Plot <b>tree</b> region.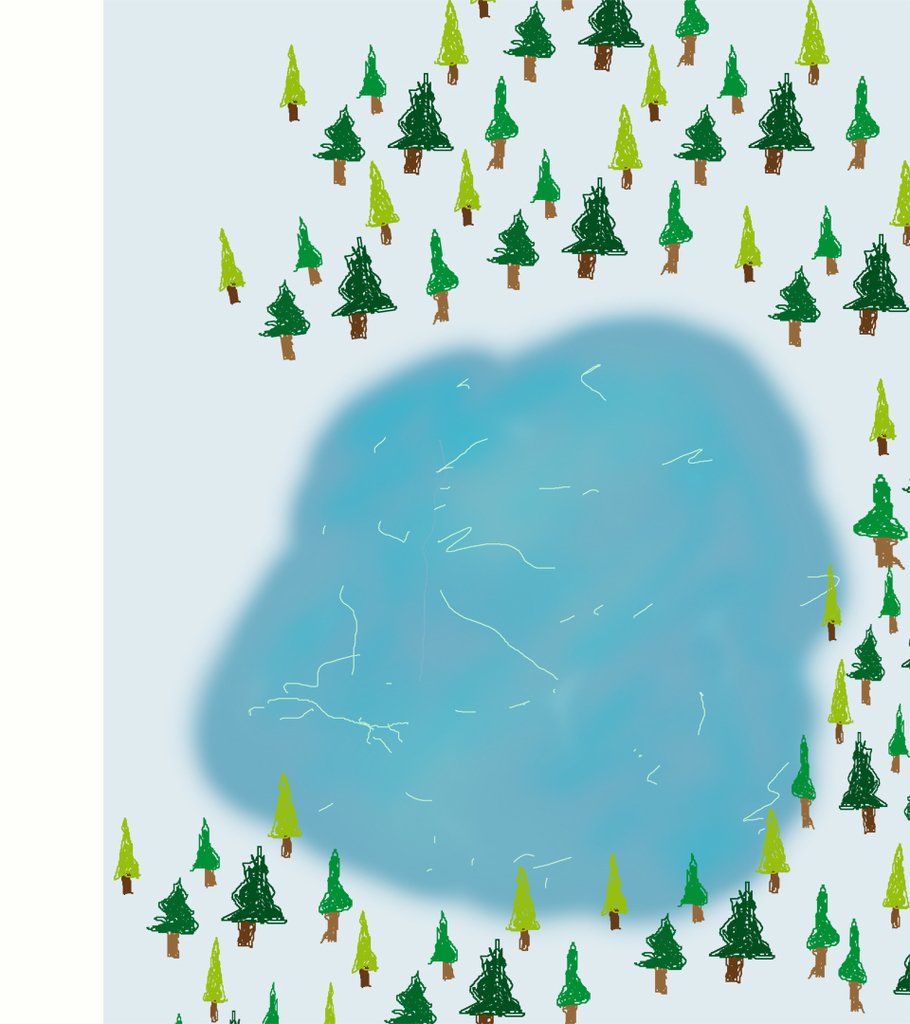
Plotted at <region>529, 145, 564, 216</region>.
